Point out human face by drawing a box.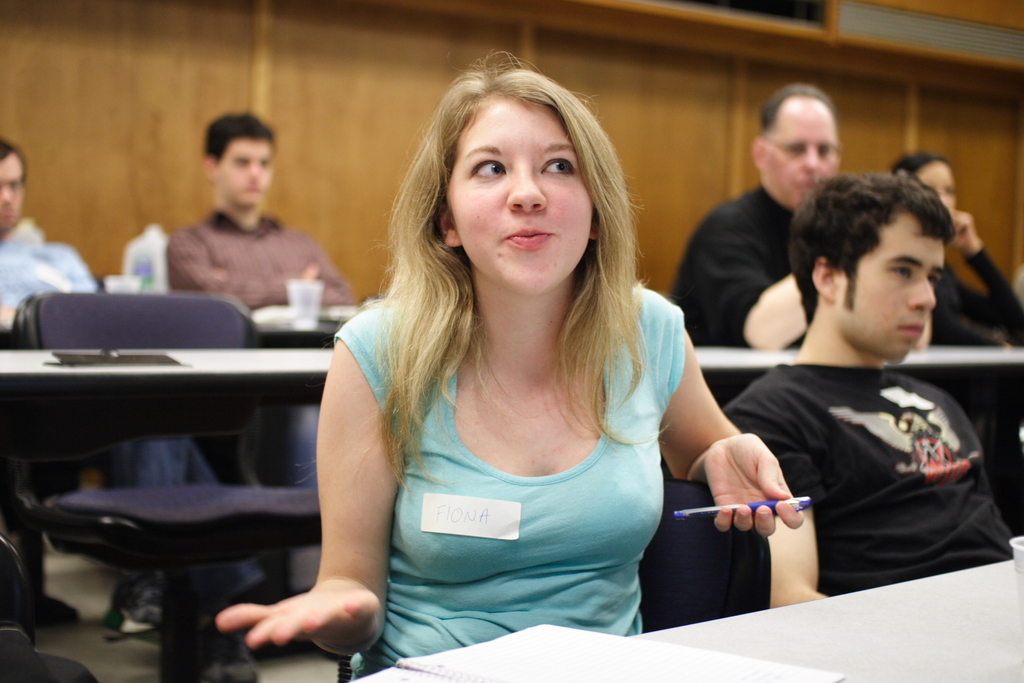
BBox(841, 218, 946, 360).
